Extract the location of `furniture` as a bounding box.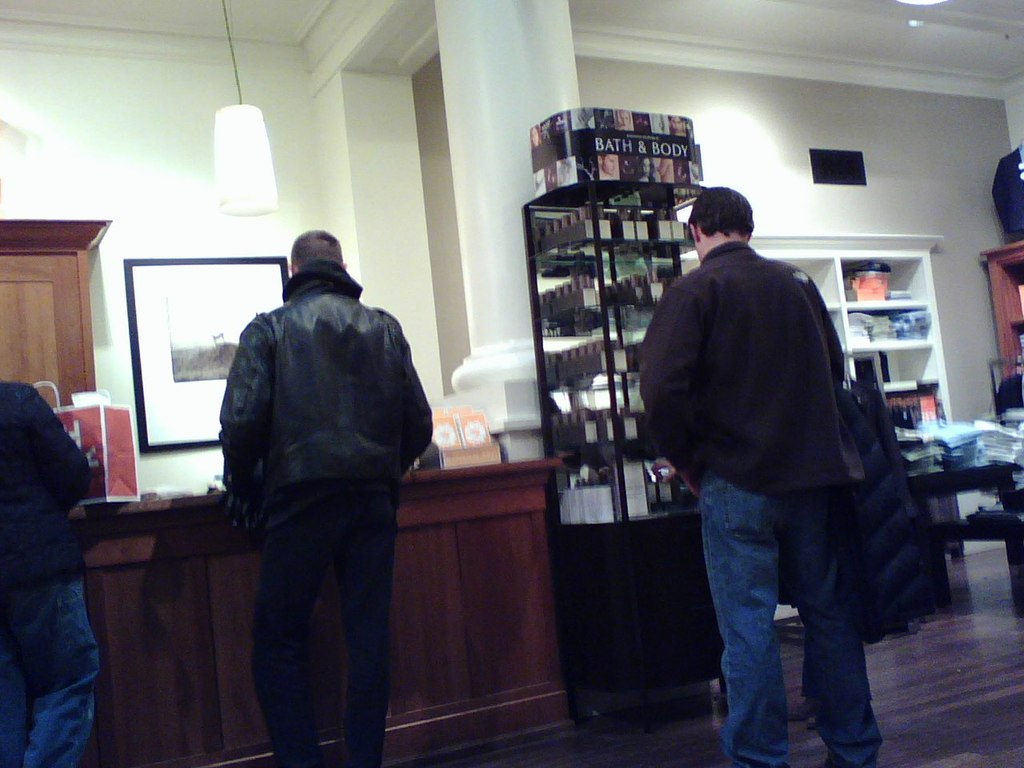
Rect(70, 450, 562, 767).
